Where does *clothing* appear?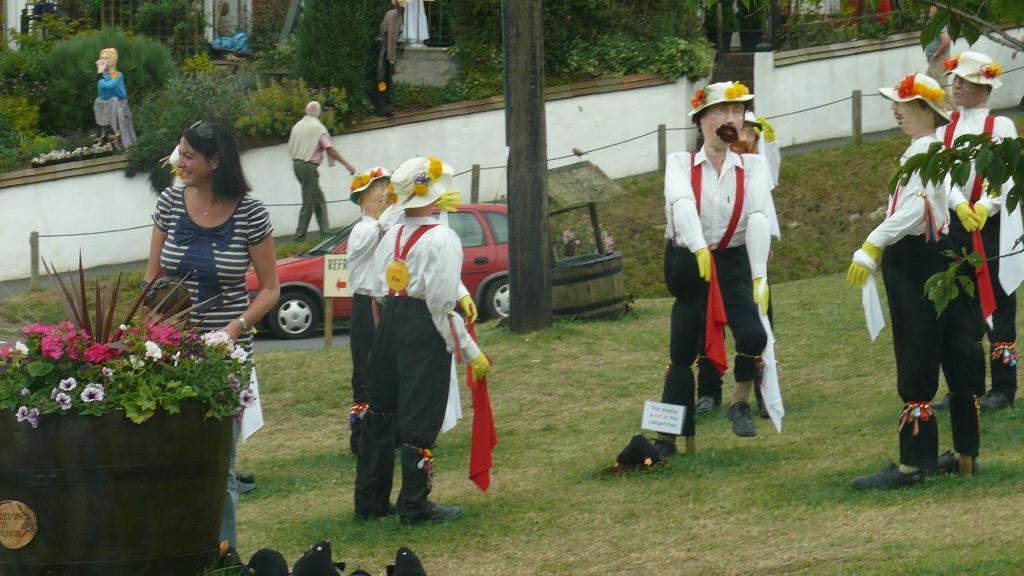
Appears at x1=143 y1=184 x2=269 y2=557.
